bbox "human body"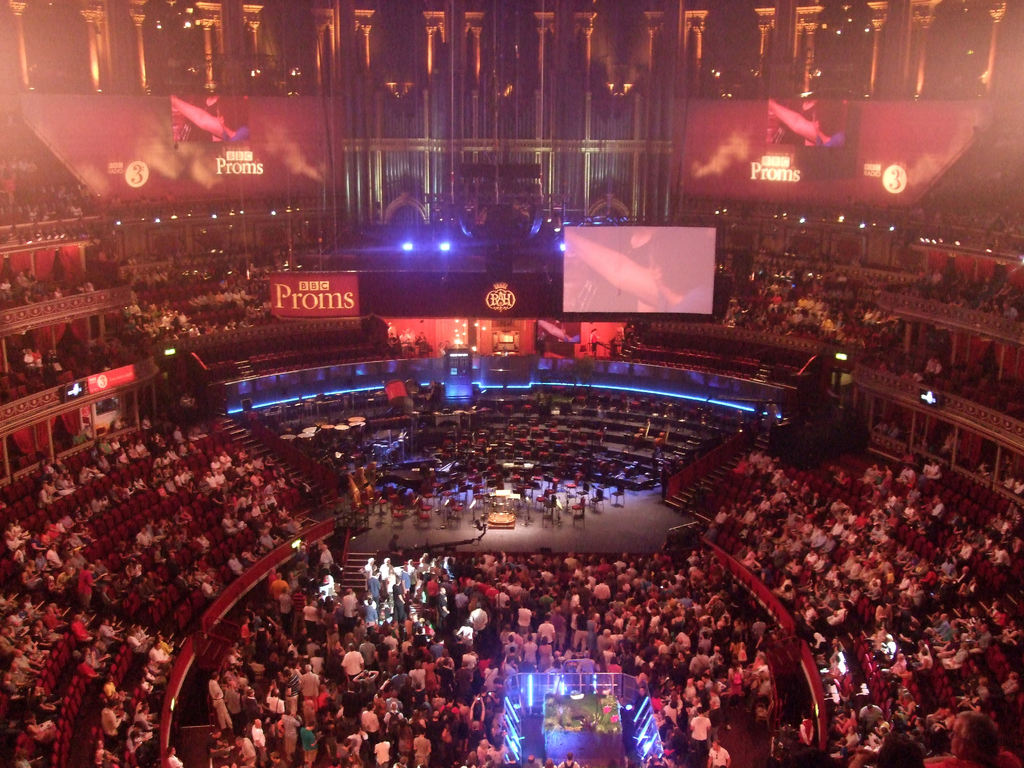
[left=234, top=639, right=239, bottom=657]
